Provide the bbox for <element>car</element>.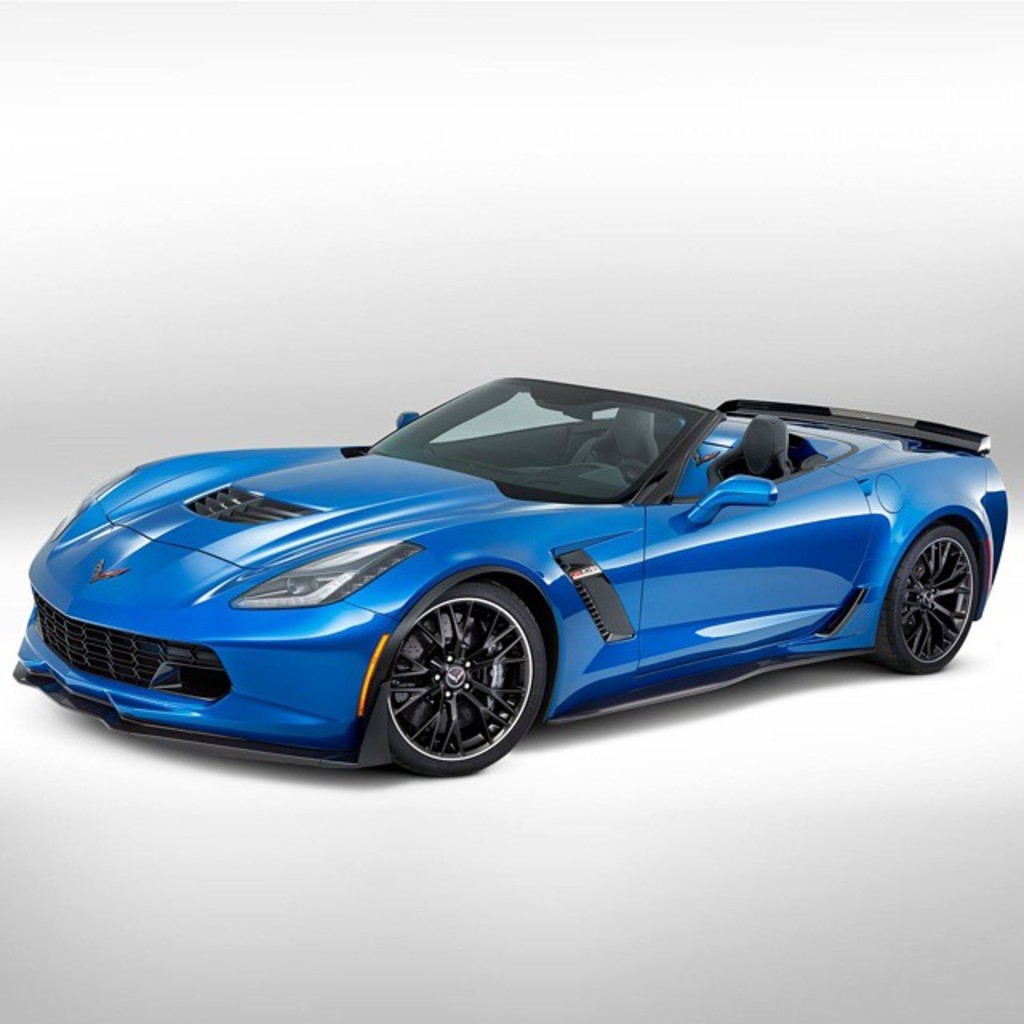
11 374 1013 778.
